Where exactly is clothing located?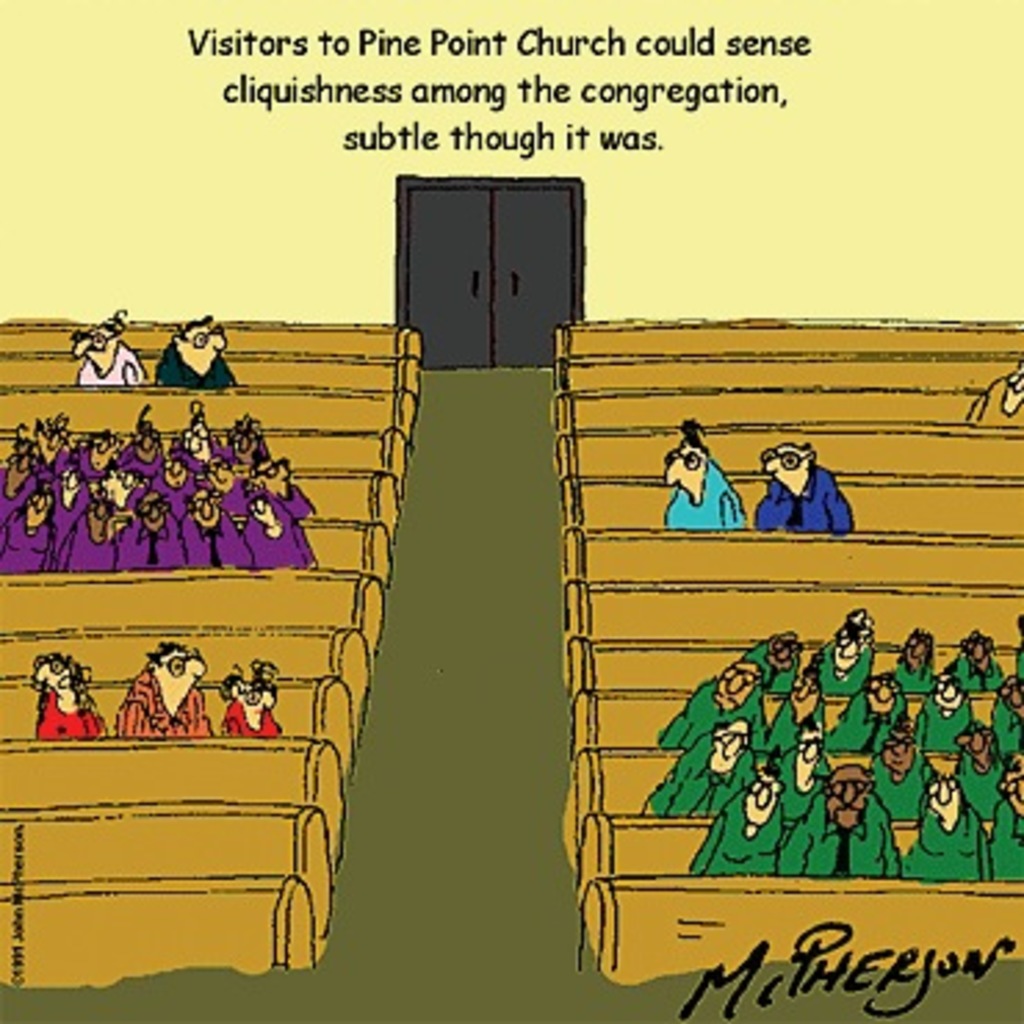
Its bounding box is bbox=[659, 653, 1021, 861].
